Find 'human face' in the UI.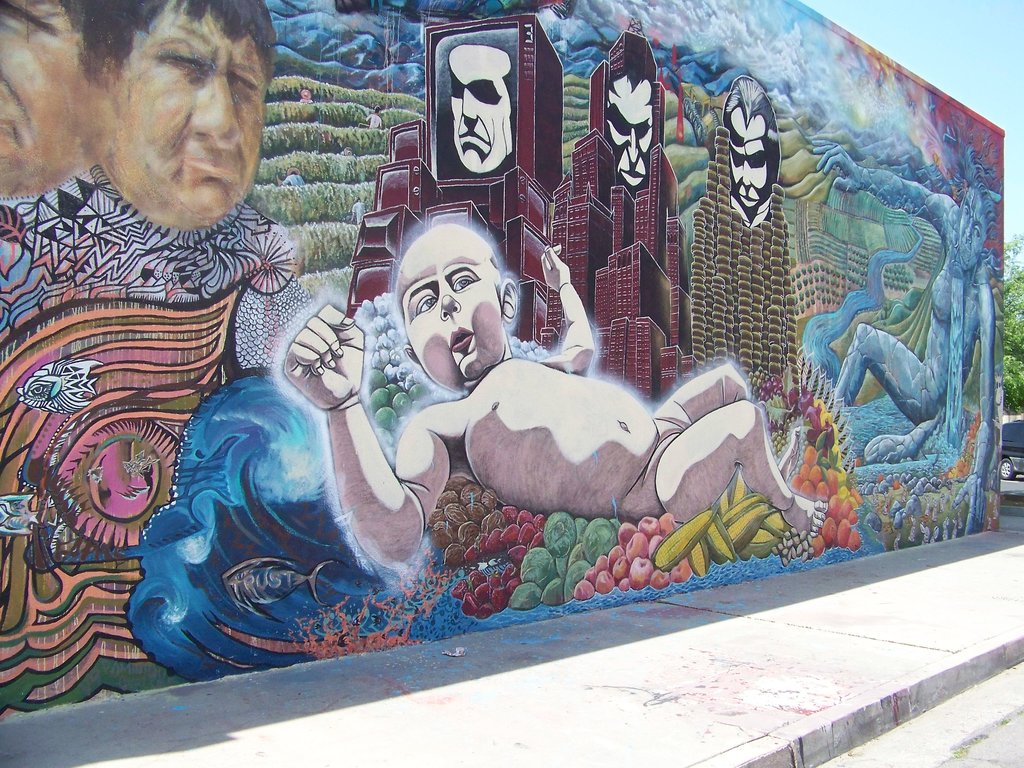
UI element at crop(101, 0, 268, 219).
